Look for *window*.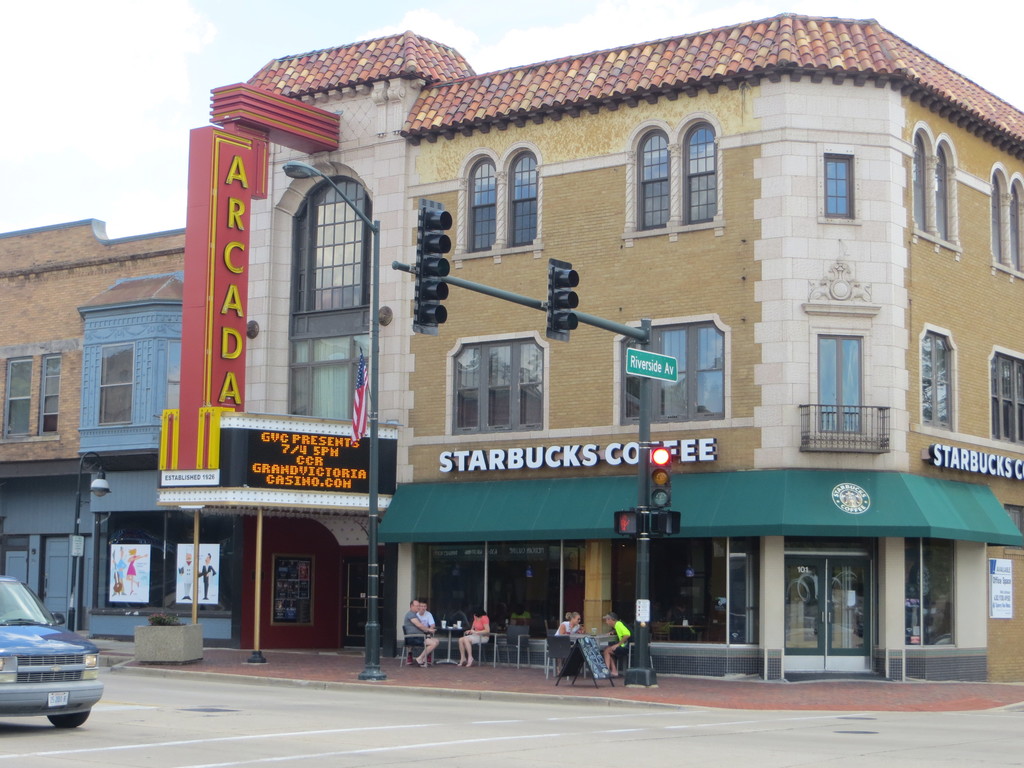
Found: BBox(824, 154, 853, 222).
